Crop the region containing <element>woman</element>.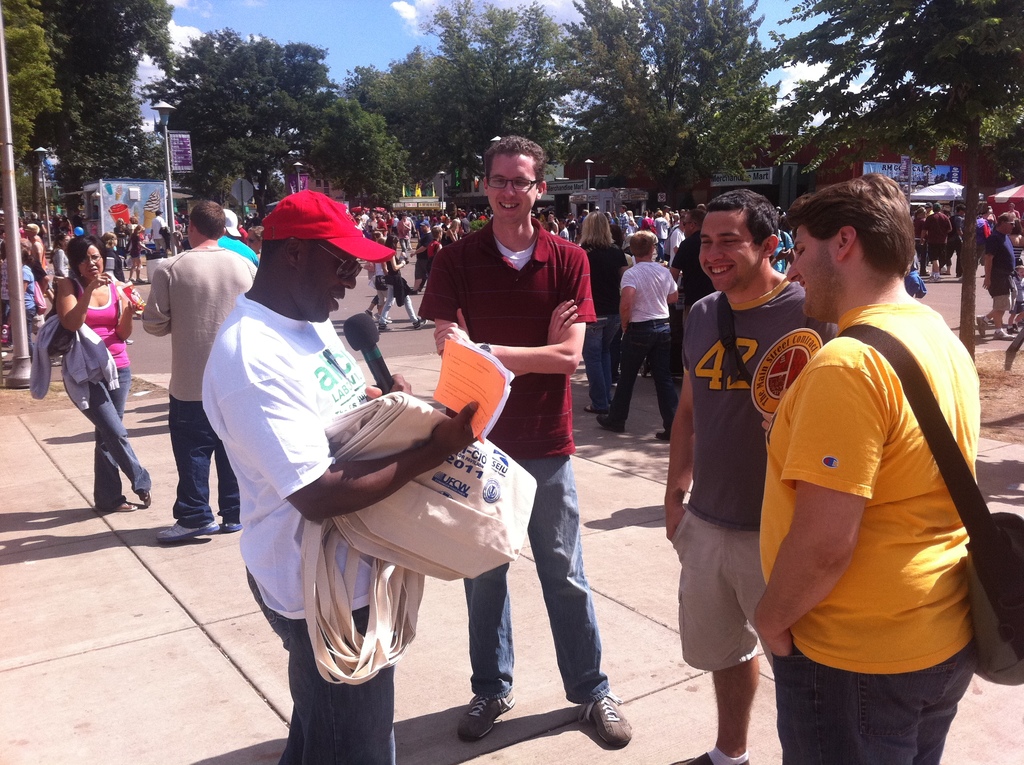
Crop region: rect(577, 213, 631, 417).
